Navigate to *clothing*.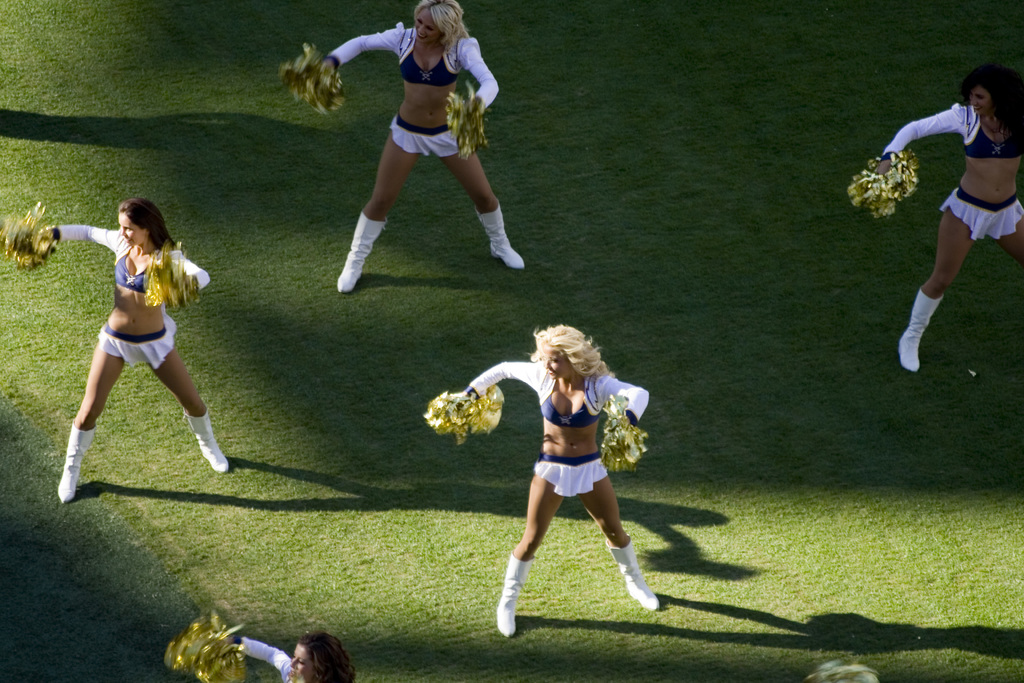
Navigation target: <box>879,96,1023,154</box>.
